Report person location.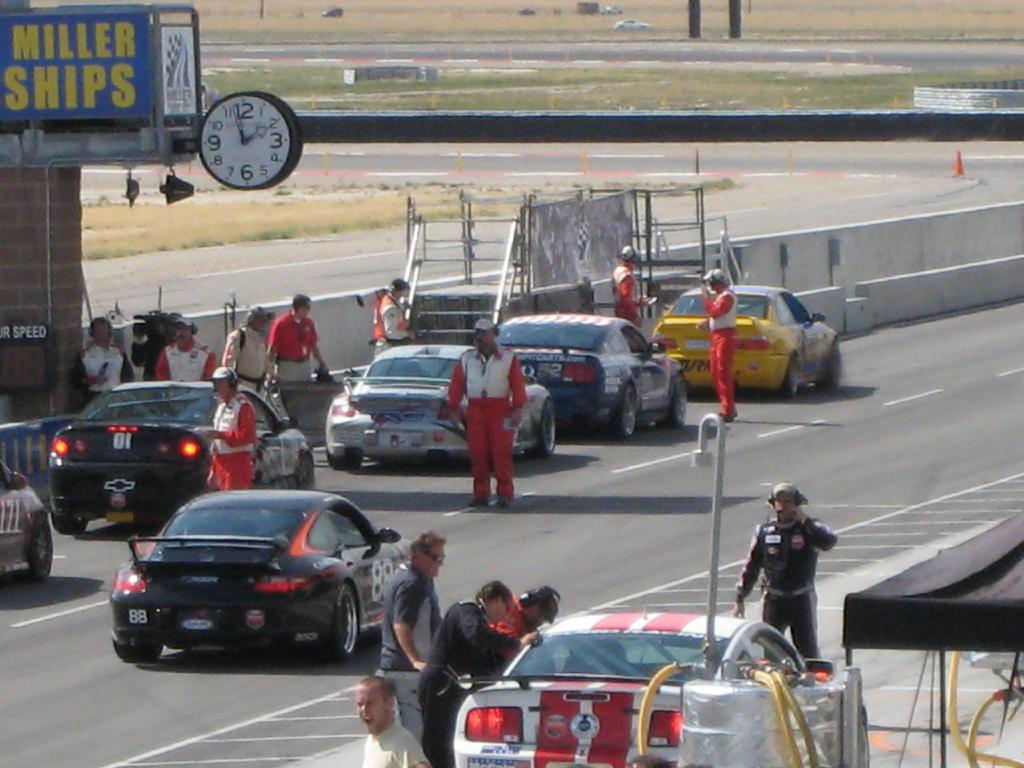
Report: (202, 366, 258, 490).
